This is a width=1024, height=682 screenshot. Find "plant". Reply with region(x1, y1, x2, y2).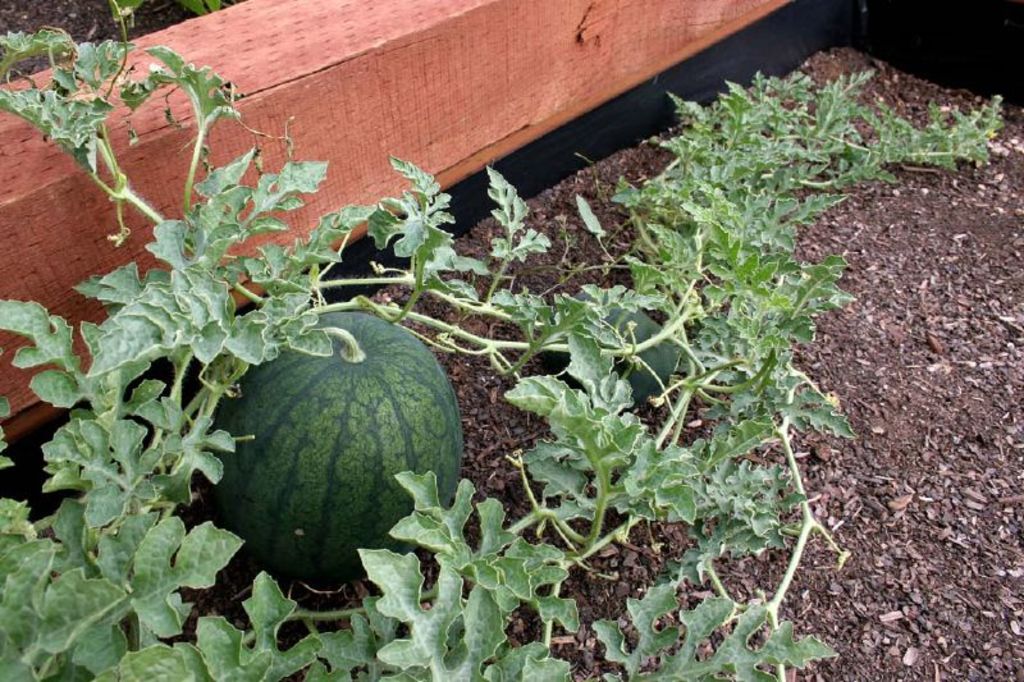
region(1, 18, 1004, 678).
